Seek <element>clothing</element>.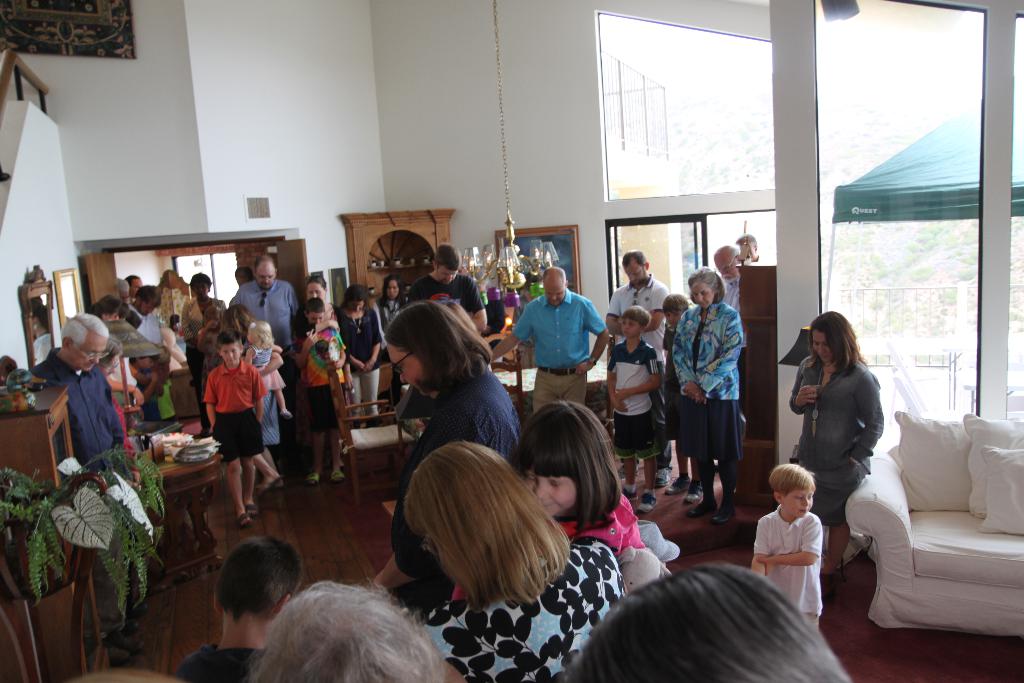
[left=225, top=276, right=294, bottom=359].
